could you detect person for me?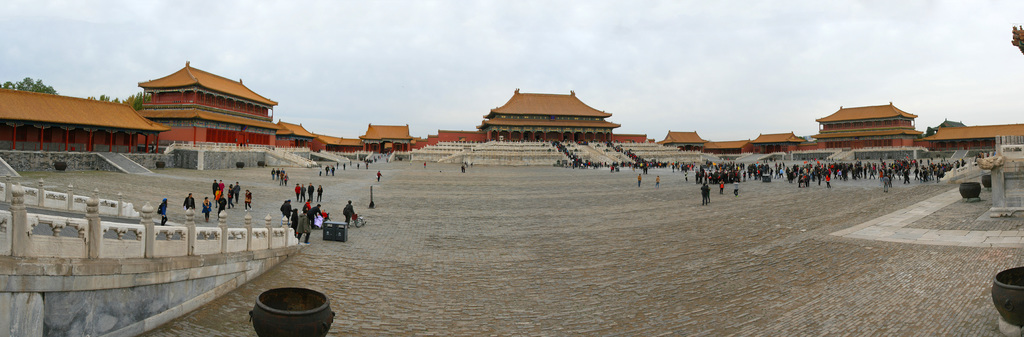
Detection result: <bbox>299, 184, 309, 204</bbox>.
